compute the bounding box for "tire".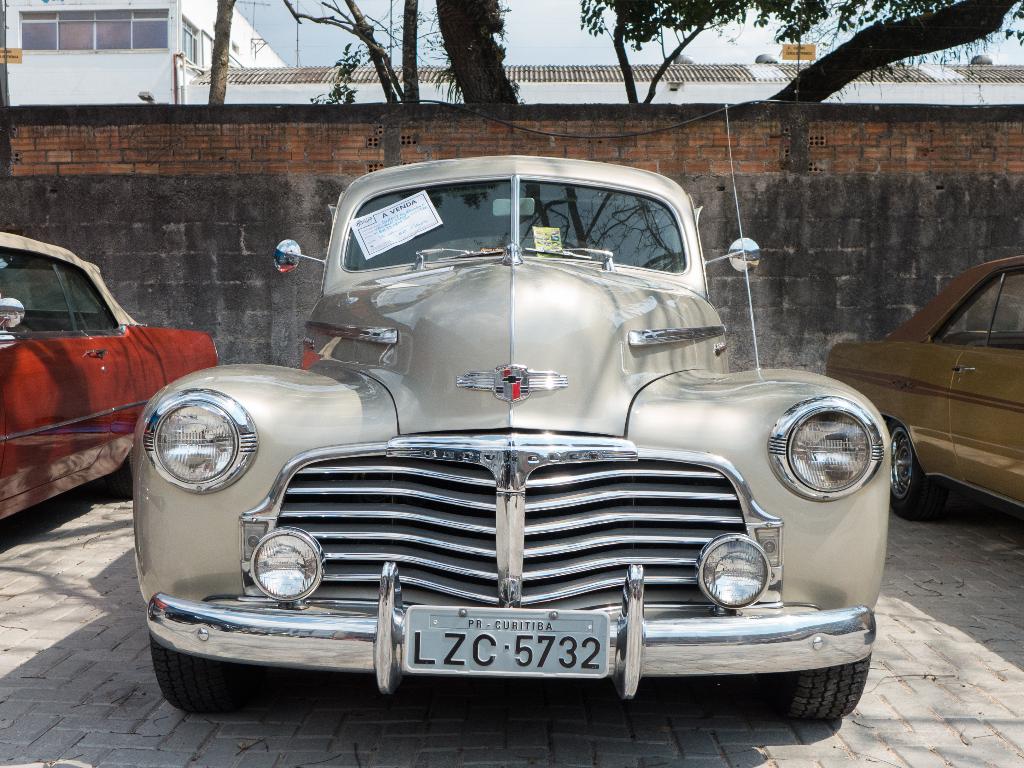
(x1=151, y1=635, x2=255, y2=716).
